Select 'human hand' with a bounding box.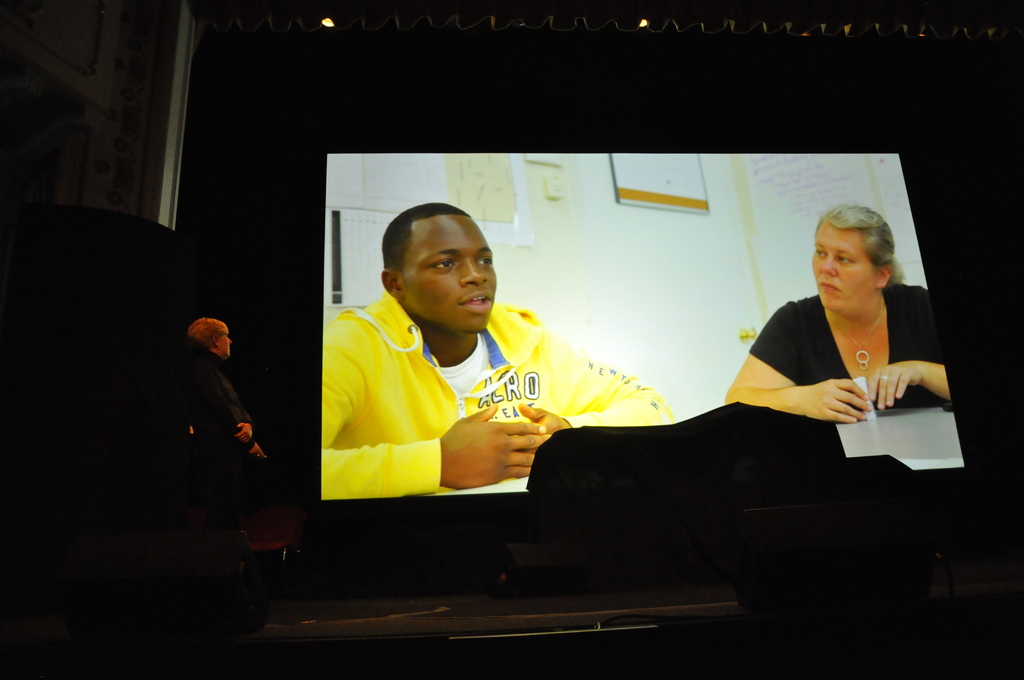
left=885, top=351, right=962, bottom=423.
